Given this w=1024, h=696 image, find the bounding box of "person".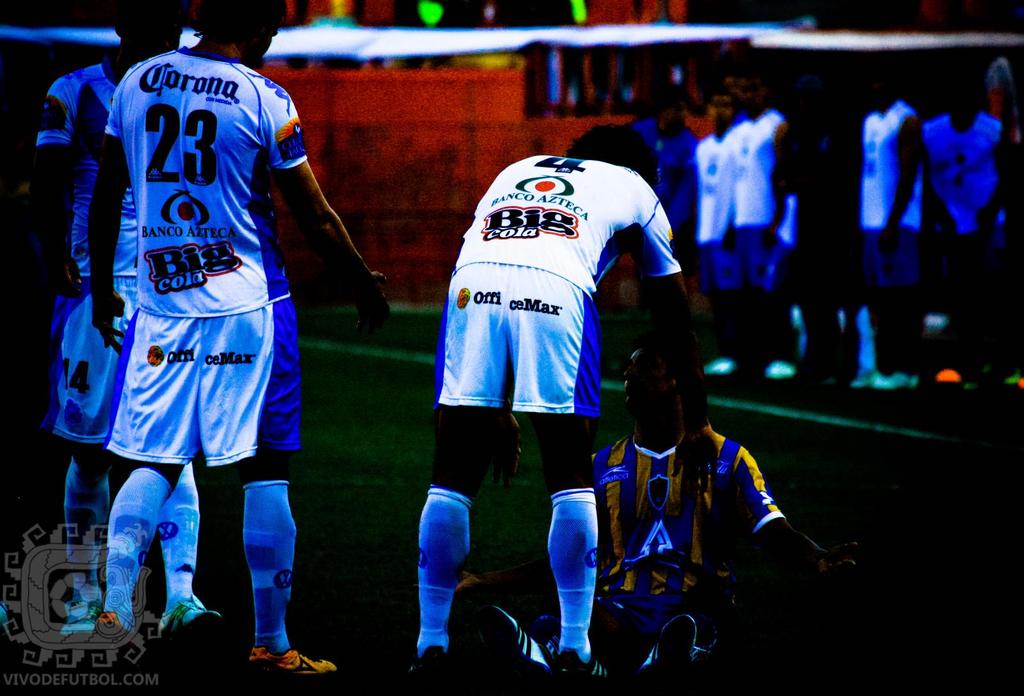
{"left": 93, "top": 0, "right": 394, "bottom": 674}.
